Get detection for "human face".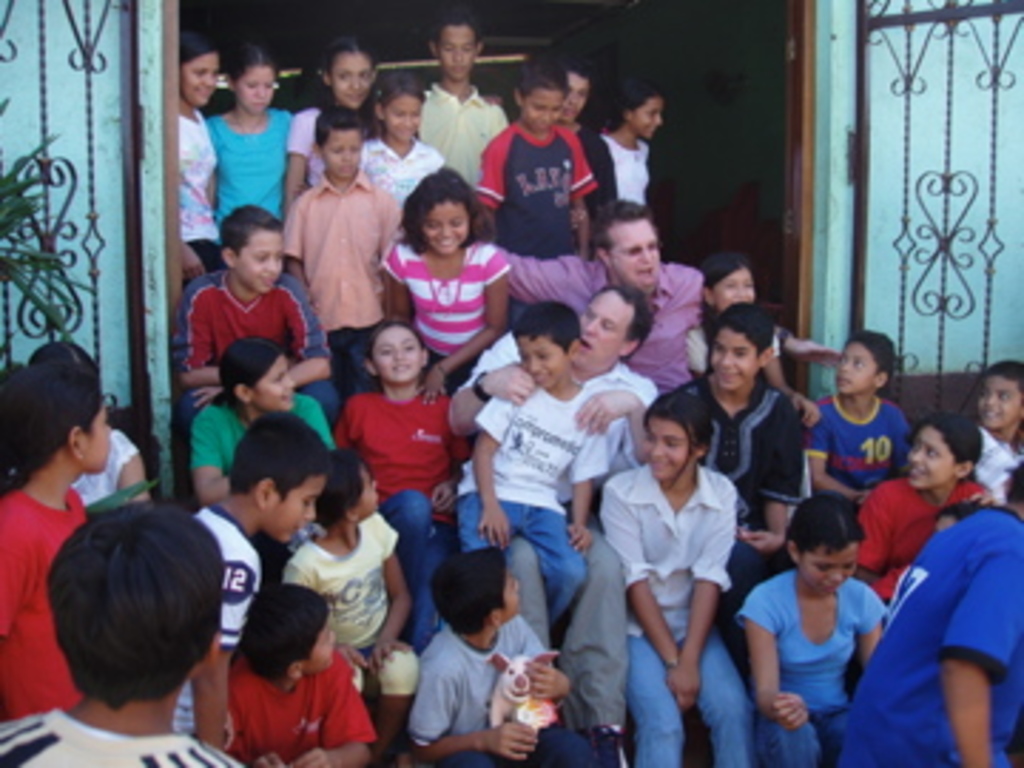
Detection: [x1=233, y1=63, x2=270, y2=105].
